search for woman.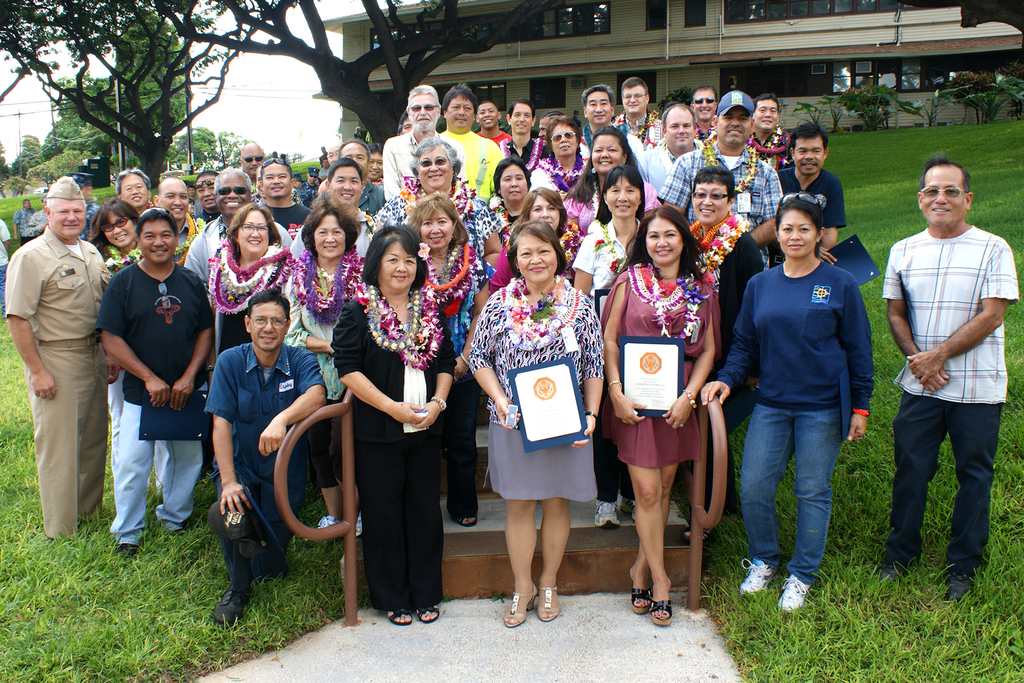
Found at x1=379, y1=135, x2=504, y2=269.
